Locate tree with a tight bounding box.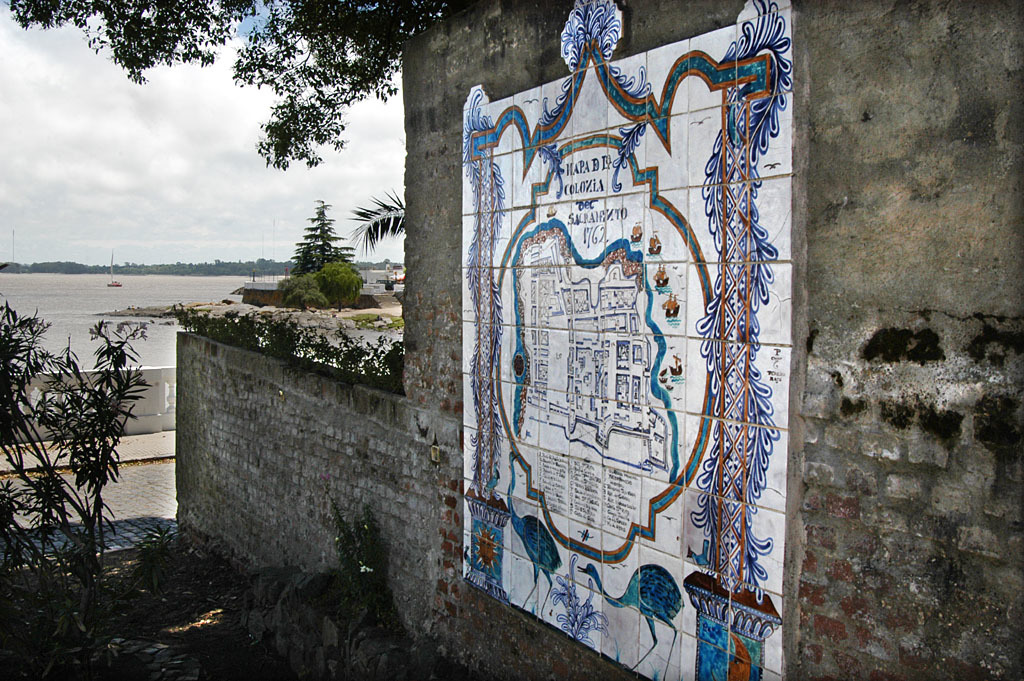
BBox(344, 494, 437, 615).
